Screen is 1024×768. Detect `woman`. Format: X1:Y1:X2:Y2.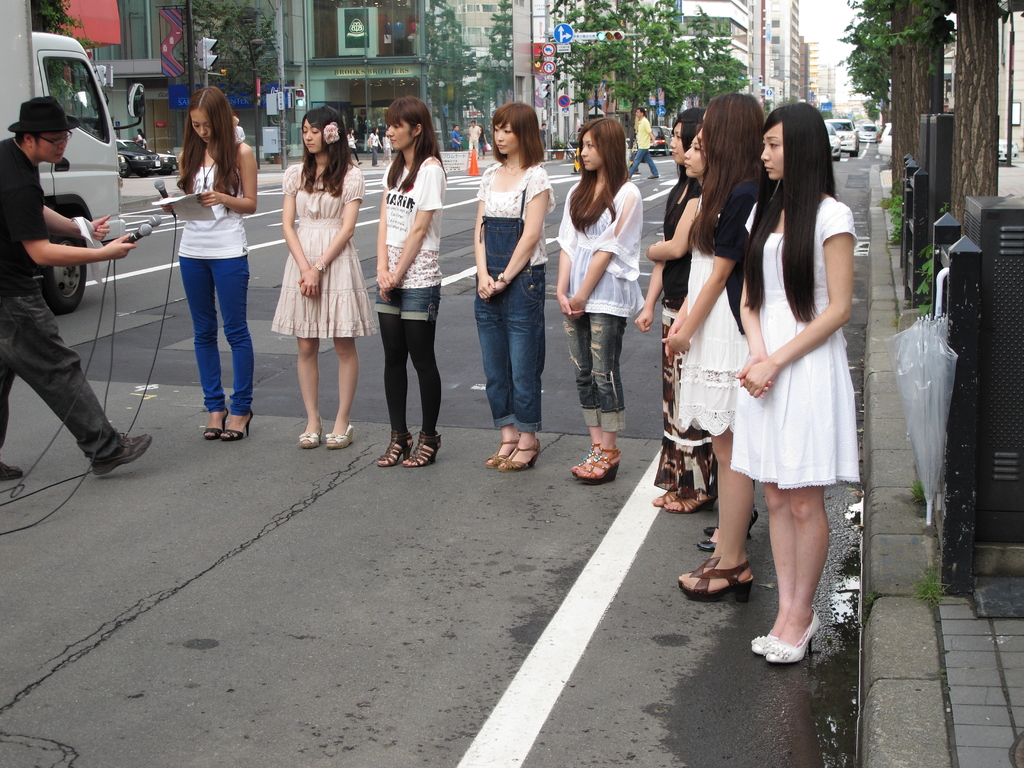
632:107:718:517.
